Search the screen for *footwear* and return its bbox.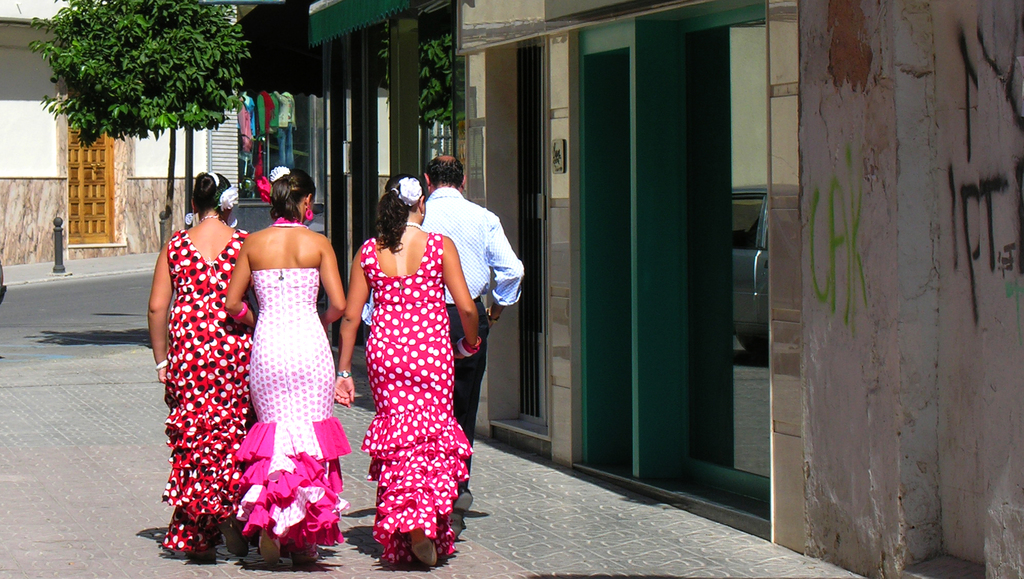
Found: select_region(451, 486, 474, 538).
